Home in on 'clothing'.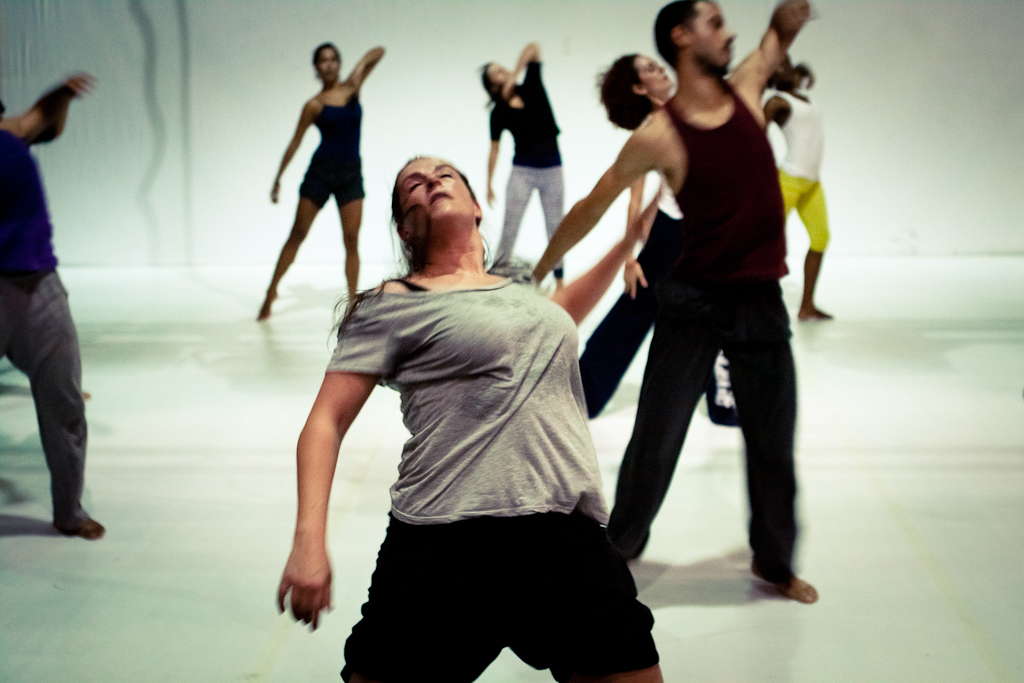
Homed in at 611,61,804,585.
